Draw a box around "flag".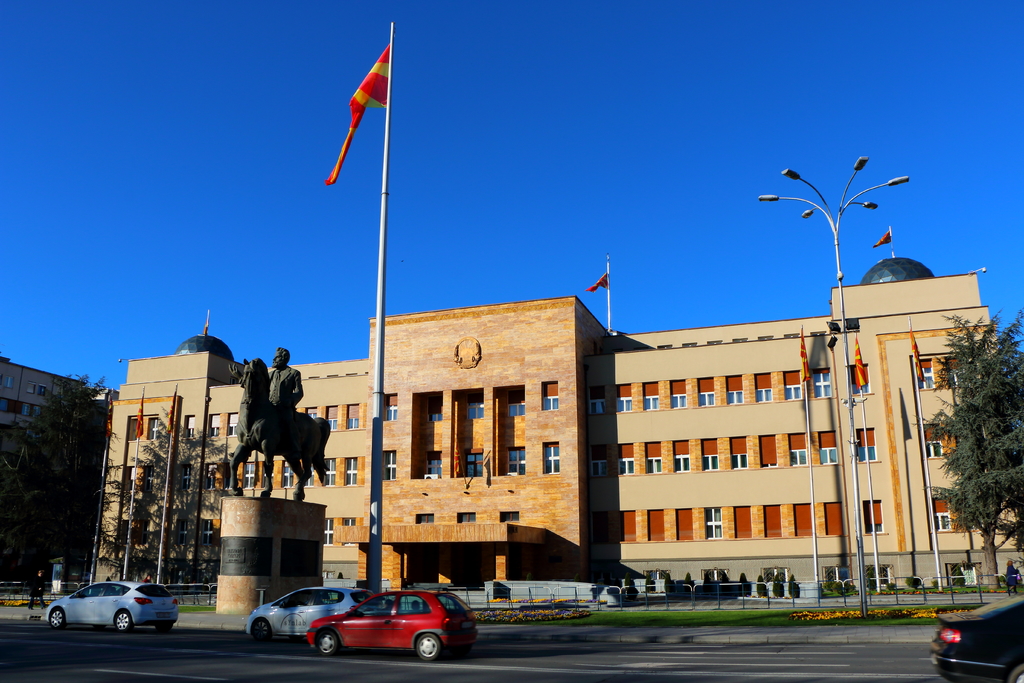
{"left": 586, "top": 276, "right": 614, "bottom": 295}.
